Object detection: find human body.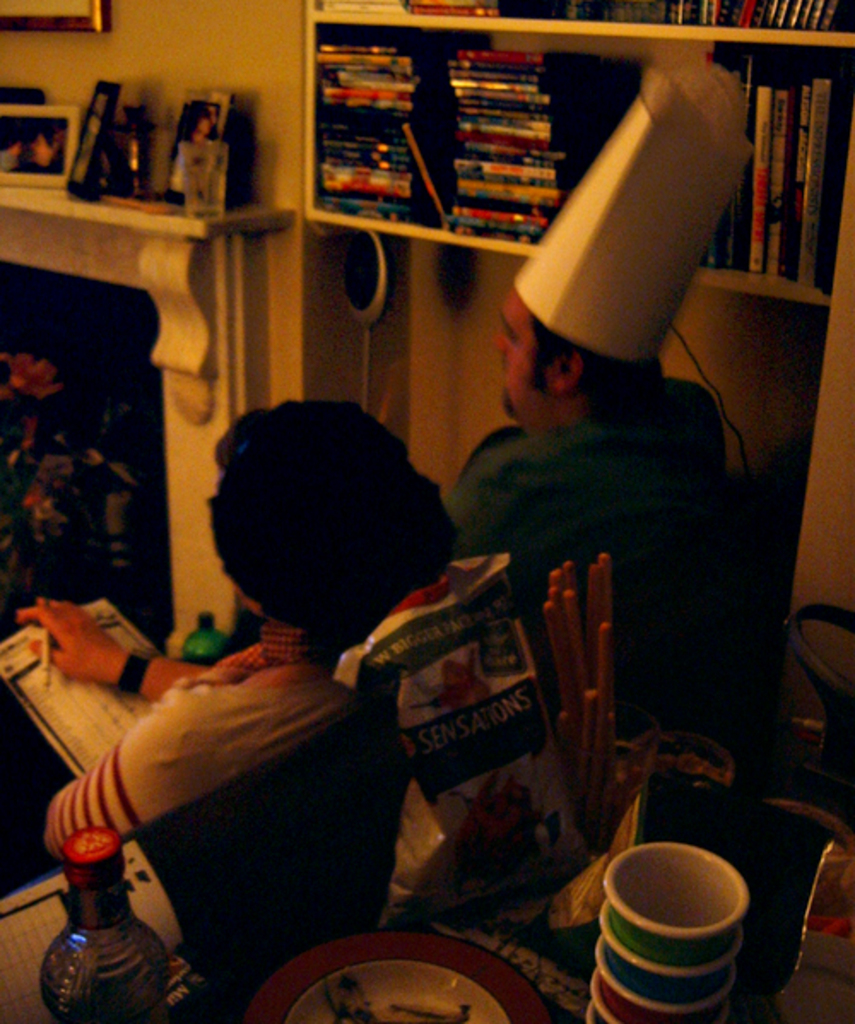
bbox(446, 87, 751, 605).
